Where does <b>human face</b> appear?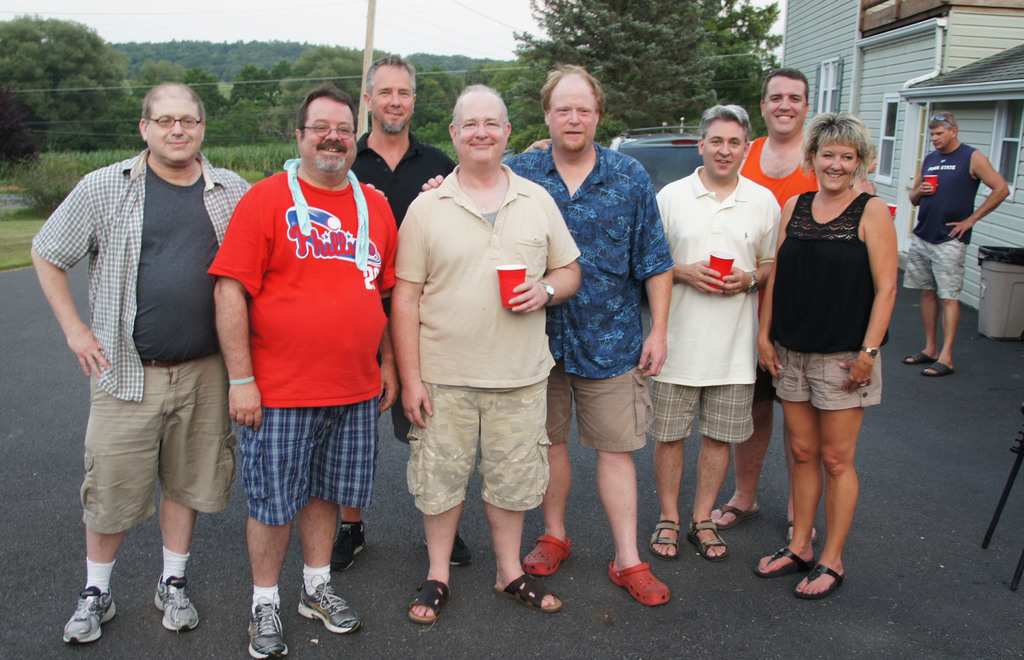
Appears at bbox=[762, 71, 809, 135].
